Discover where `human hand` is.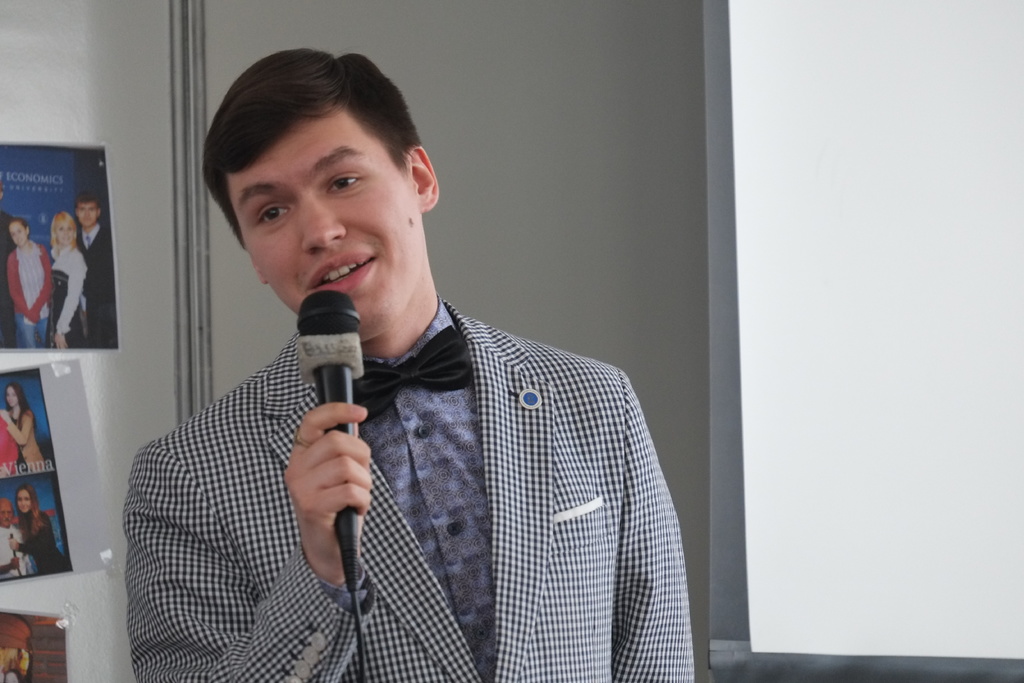
Discovered at pyautogui.locateOnScreen(1, 409, 11, 420).
